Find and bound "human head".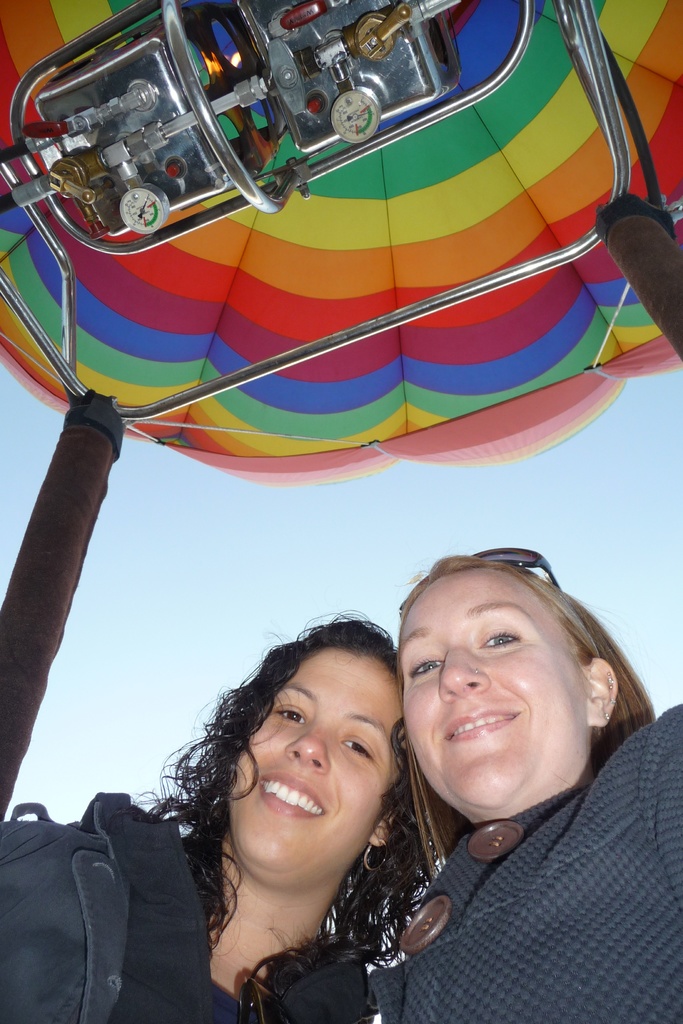
Bound: BBox(372, 538, 627, 809).
